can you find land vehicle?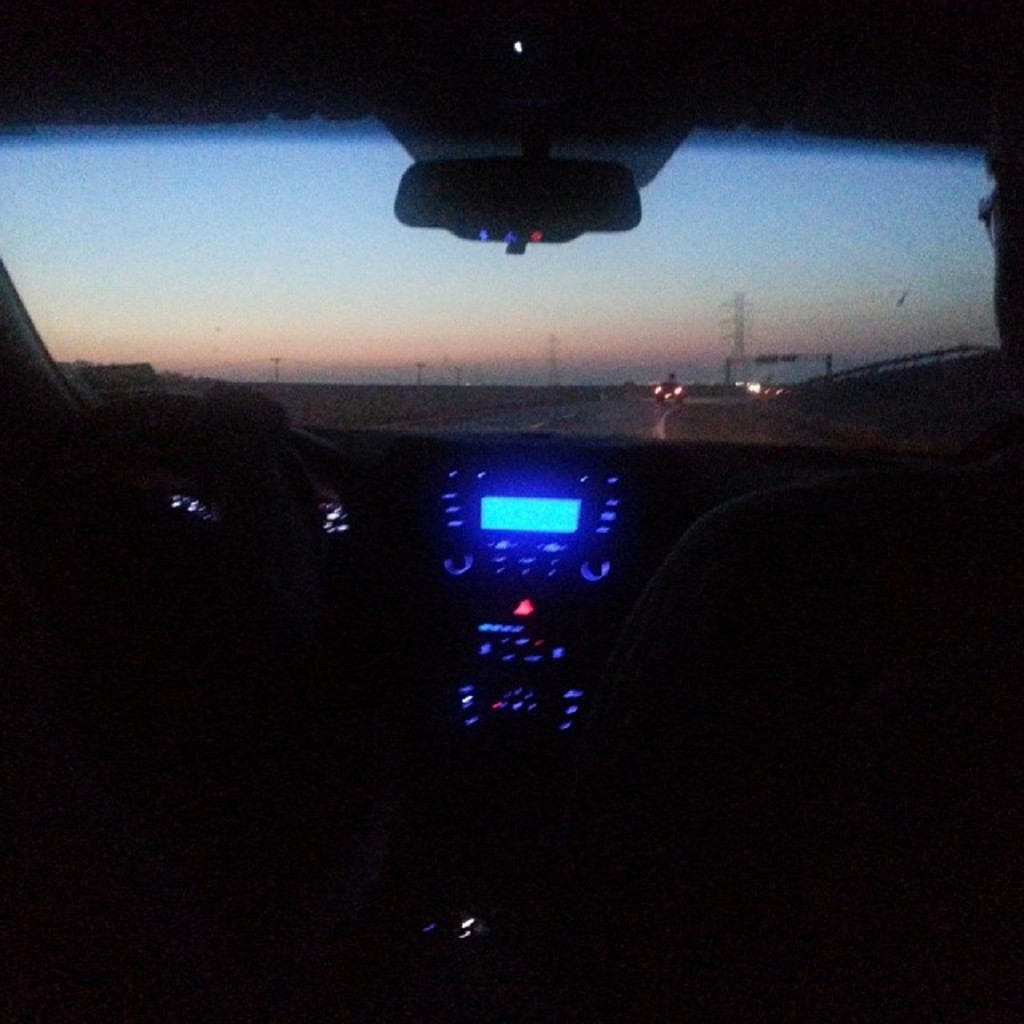
Yes, bounding box: box=[0, 24, 1023, 928].
